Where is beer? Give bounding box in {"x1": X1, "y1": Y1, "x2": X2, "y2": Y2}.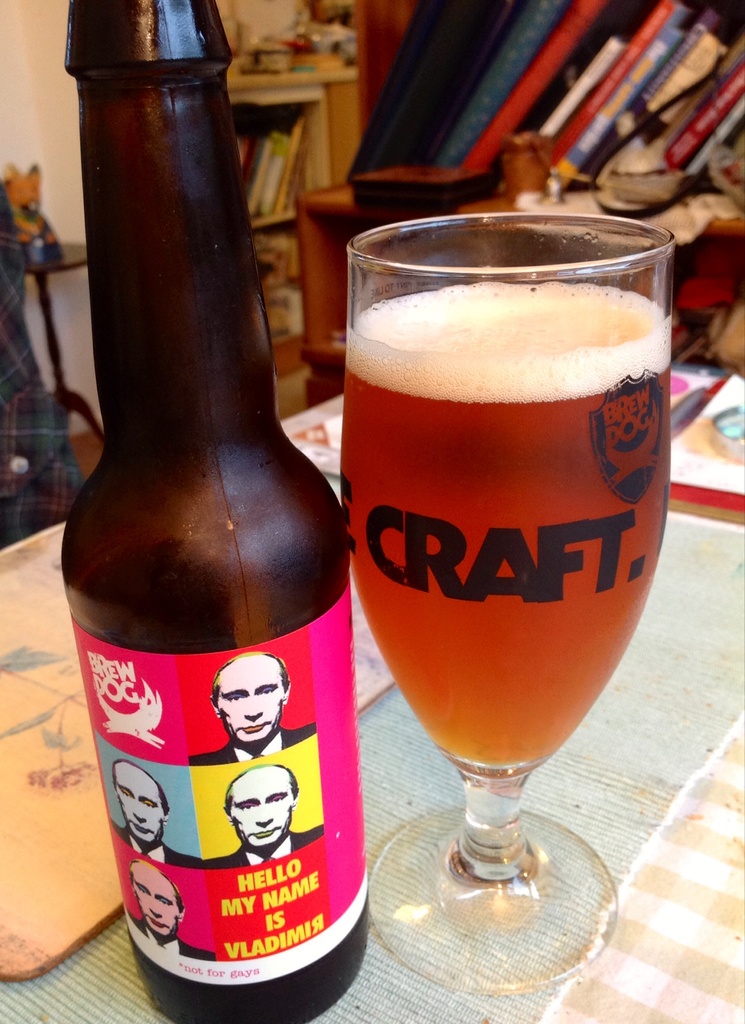
{"x1": 340, "y1": 284, "x2": 662, "y2": 755}.
